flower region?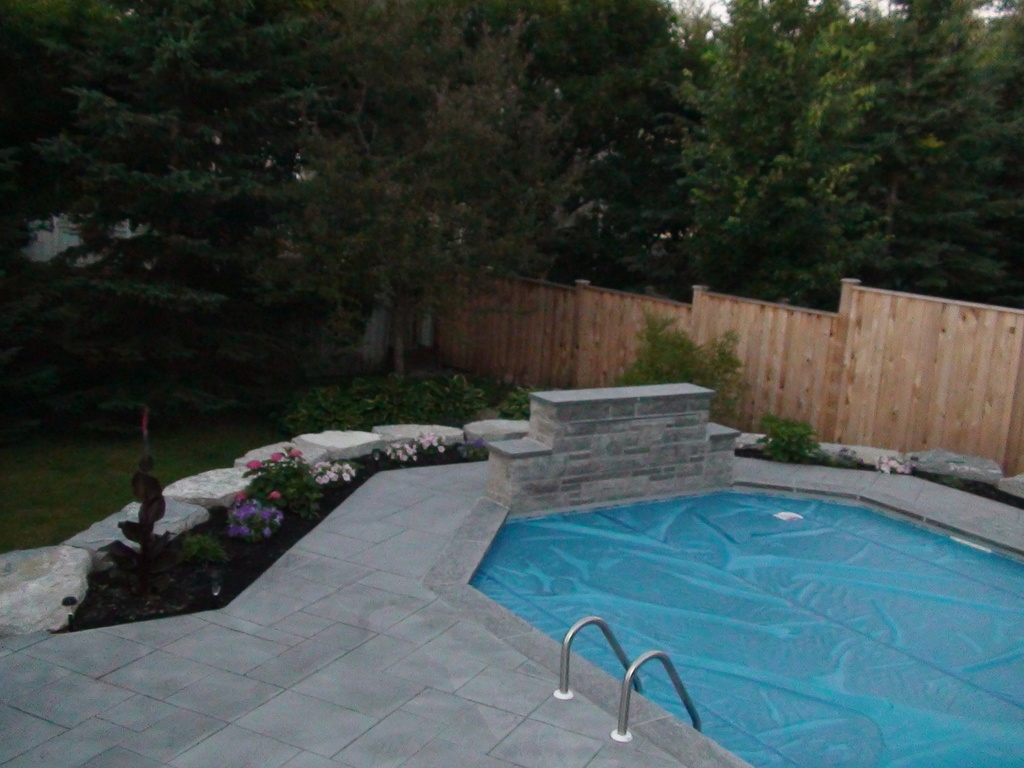
<region>246, 458, 266, 470</region>
